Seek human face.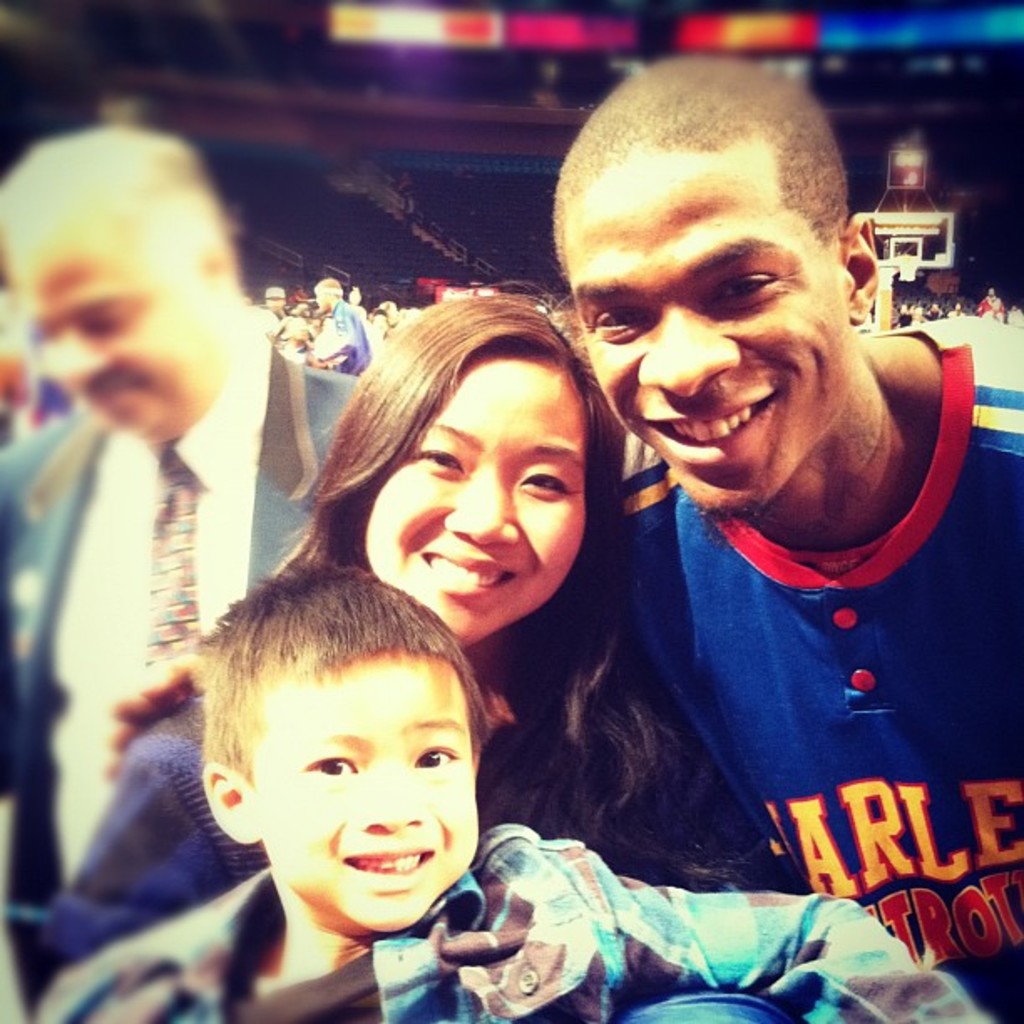
(566,144,857,515).
